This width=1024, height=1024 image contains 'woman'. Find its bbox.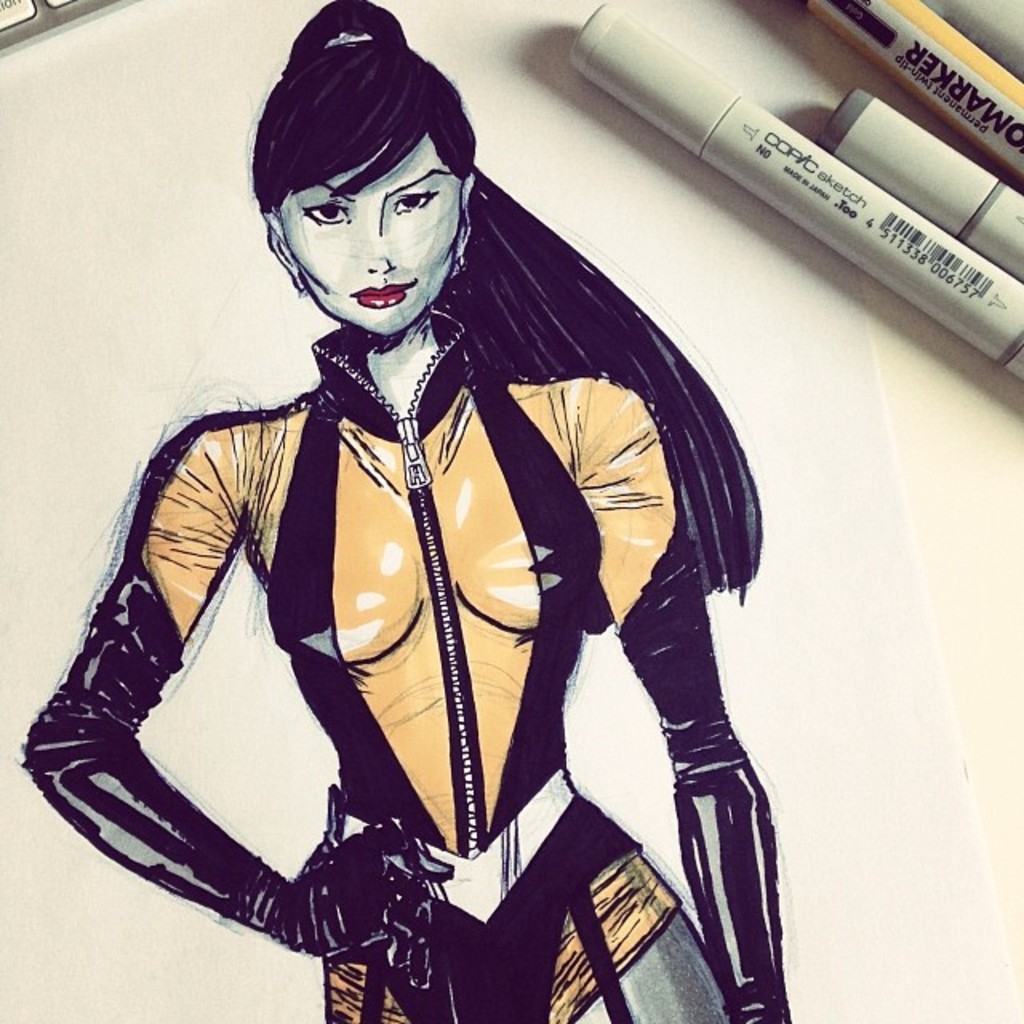
40 13 744 1016.
